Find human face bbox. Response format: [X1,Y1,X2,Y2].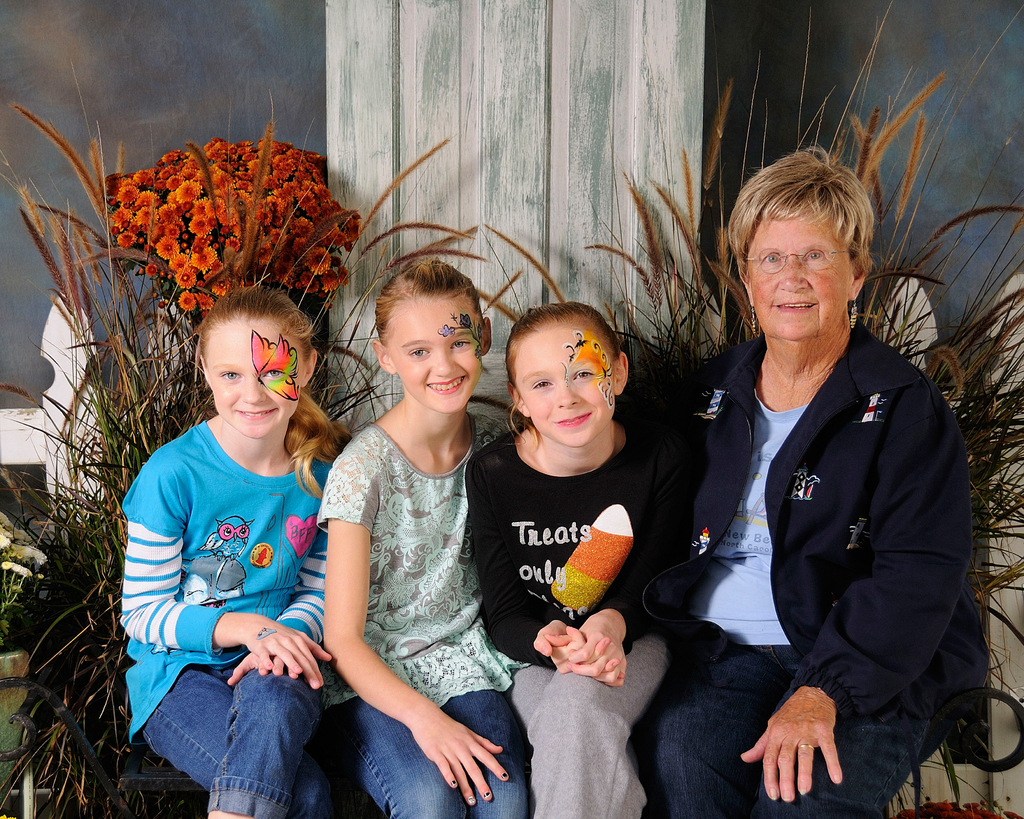
[201,308,302,443].
